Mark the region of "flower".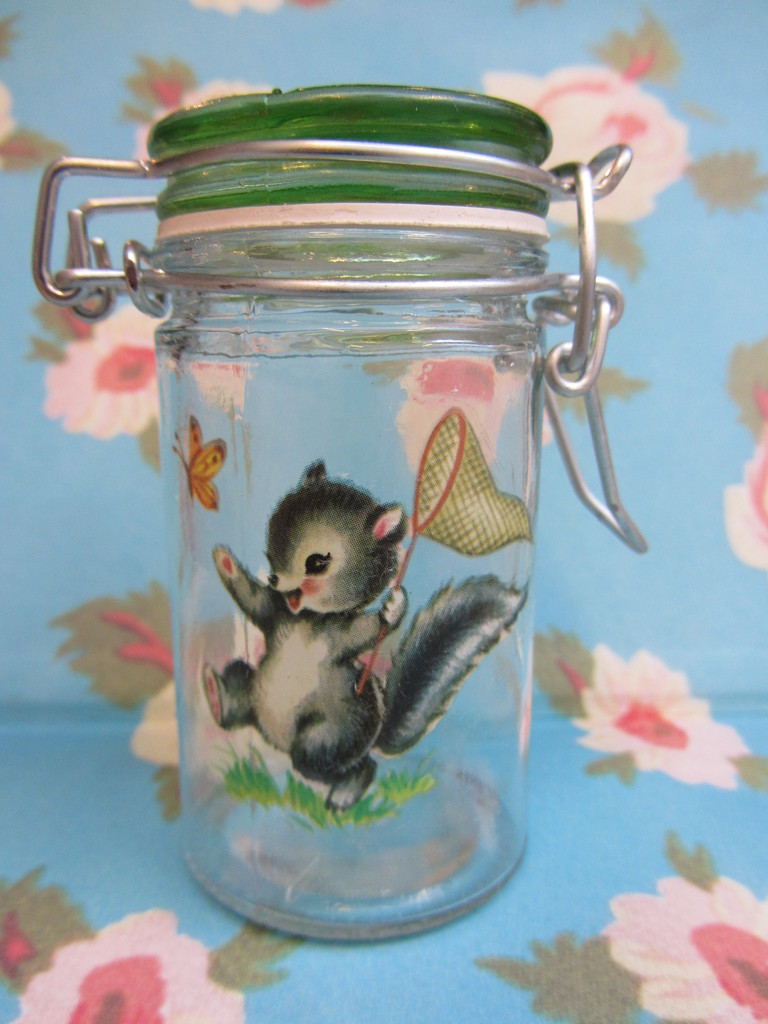
Region: bbox(131, 568, 299, 783).
